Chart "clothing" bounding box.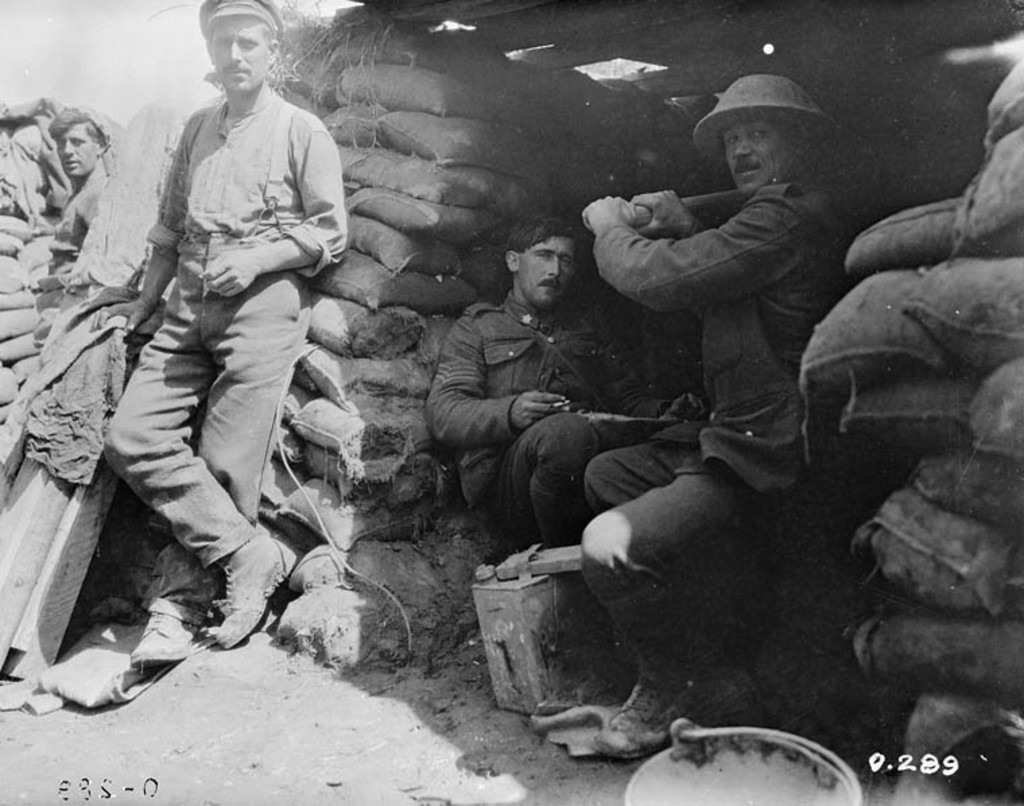
Charted: select_region(105, 88, 353, 613).
